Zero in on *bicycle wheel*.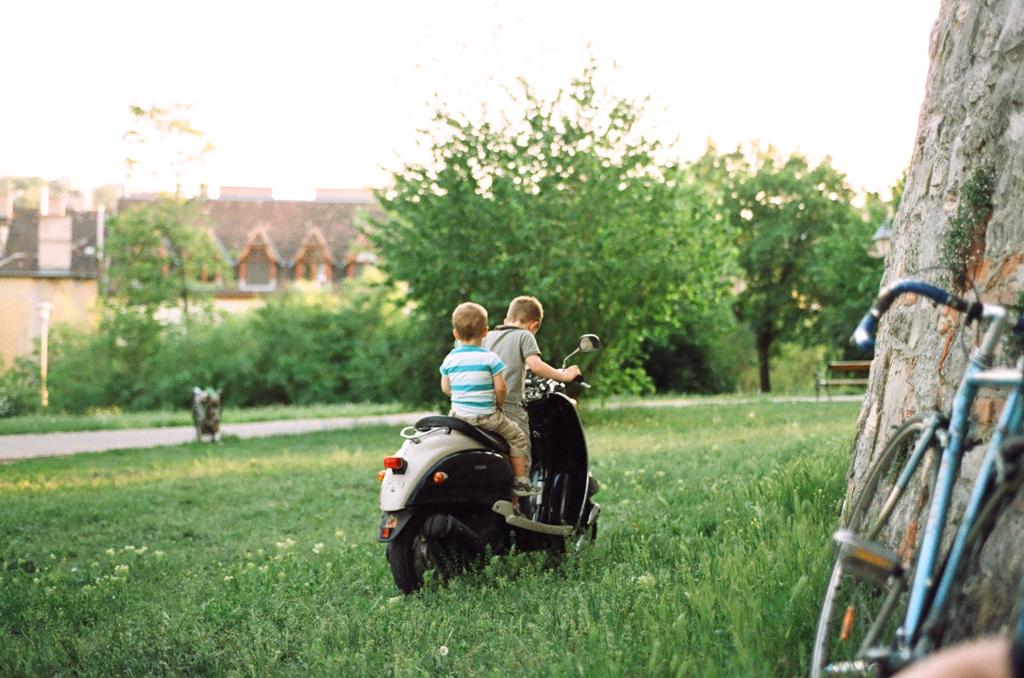
Zeroed in: {"left": 903, "top": 467, "right": 1023, "bottom": 677}.
